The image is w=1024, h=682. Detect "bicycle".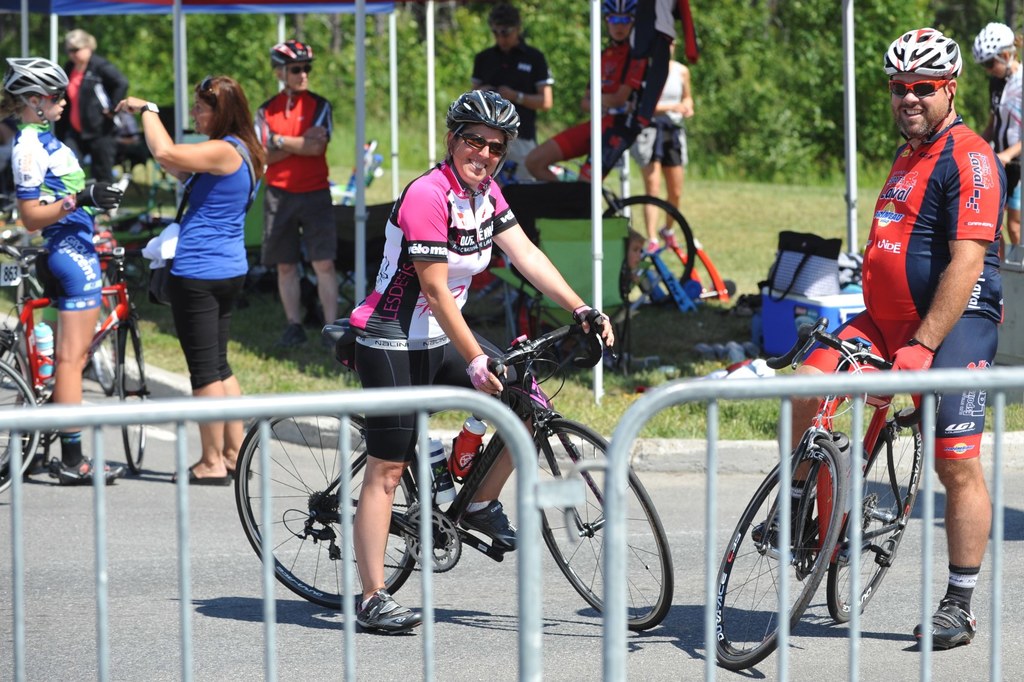
Detection: bbox(707, 313, 931, 669).
